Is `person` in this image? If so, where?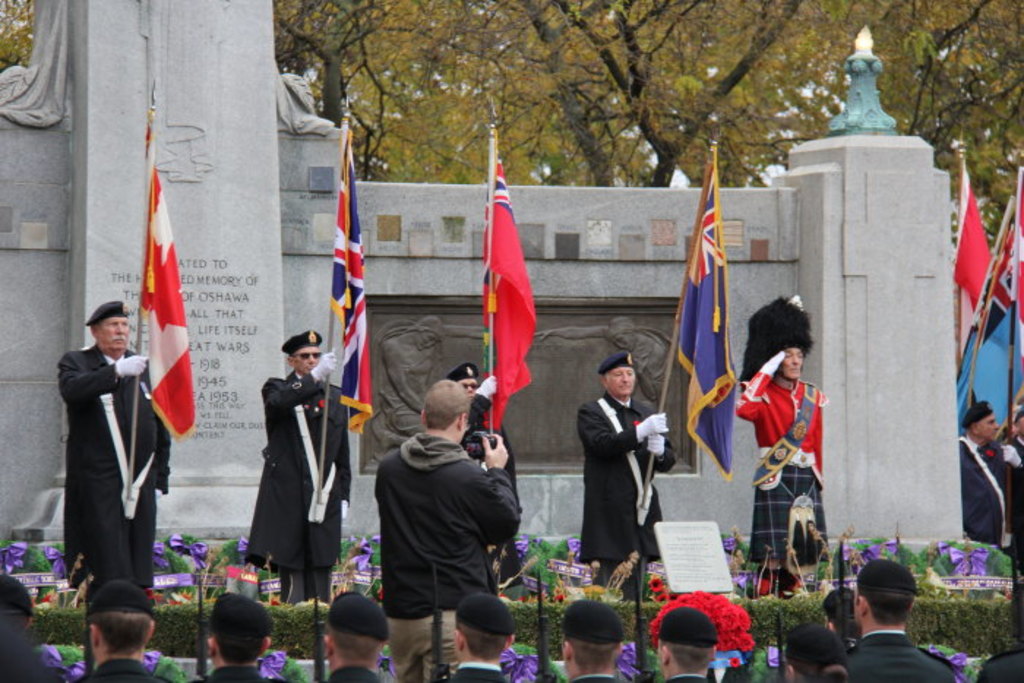
Yes, at detection(1001, 407, 1023, 569).
